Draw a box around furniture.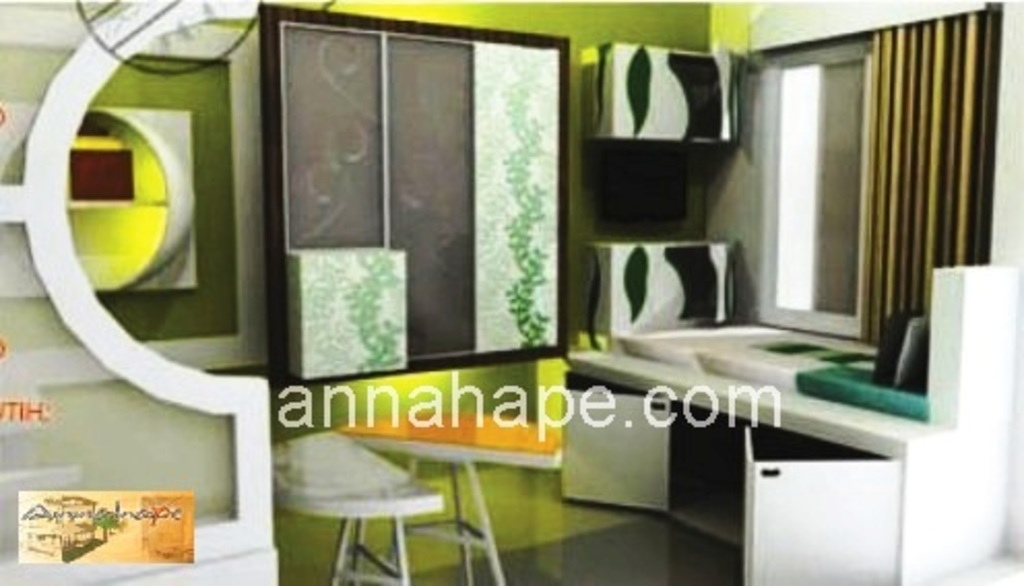
270,425,444,582.
